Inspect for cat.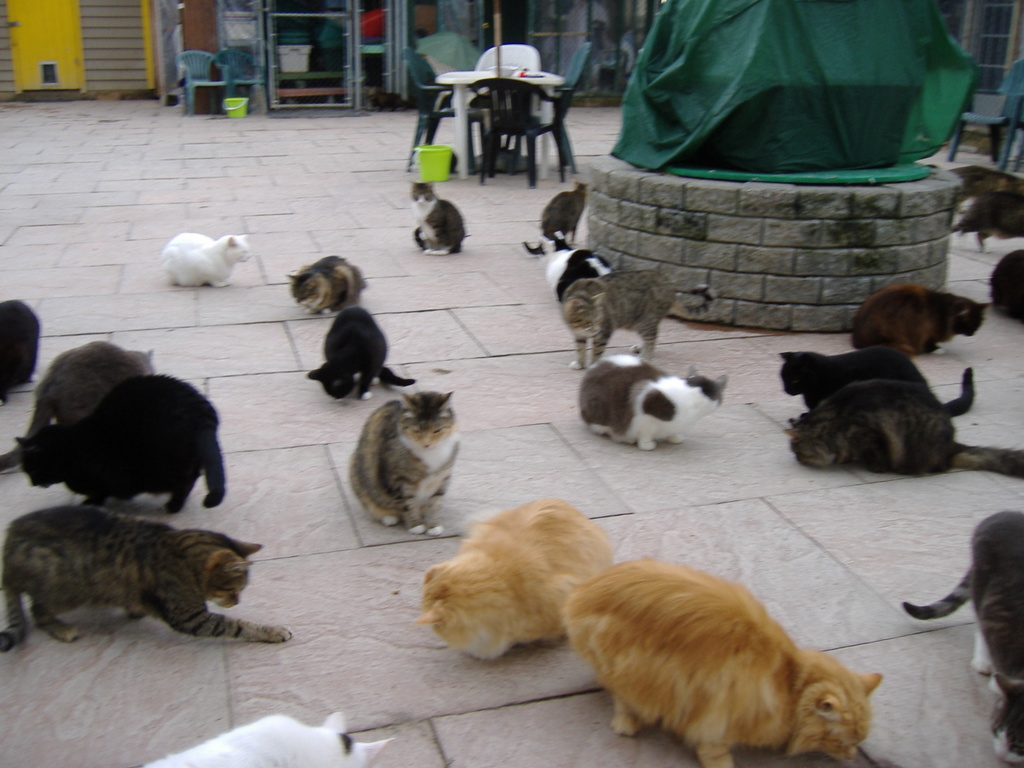
Inspection: detection(0, 339, 150, 476).
